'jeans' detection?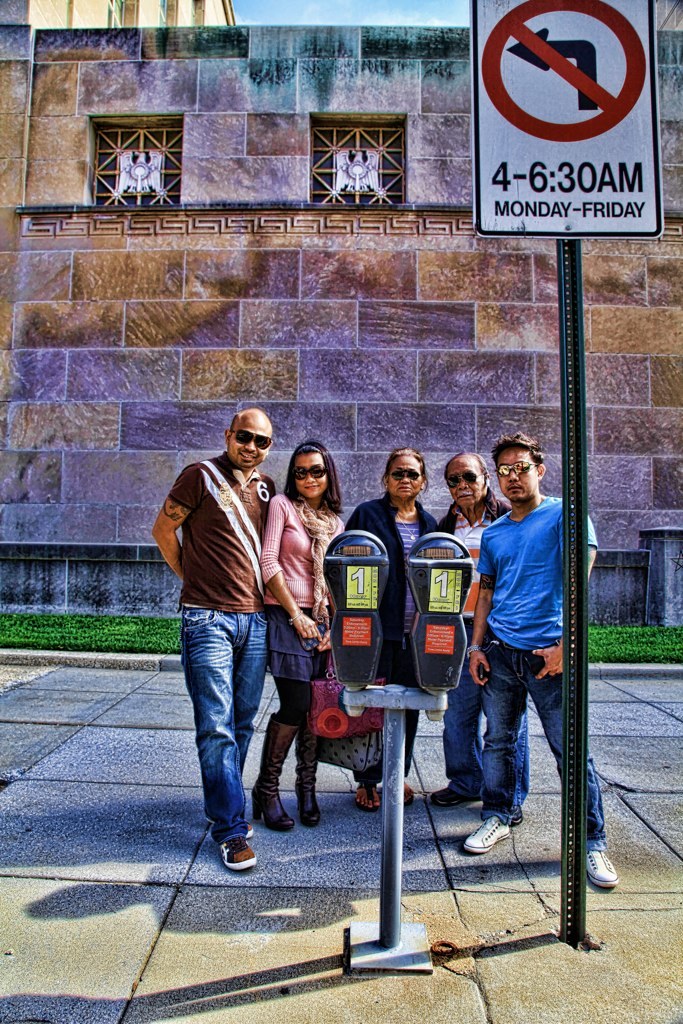
(480,636,619,840)
